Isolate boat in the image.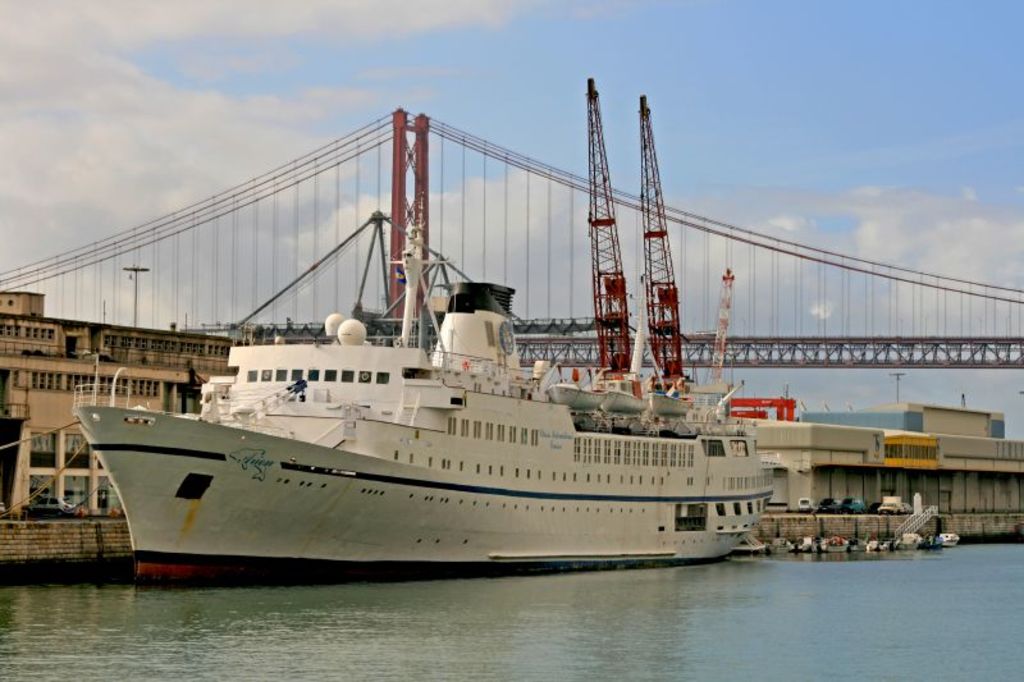
Isolated region: bbox=[846, 535, 867, 551].
